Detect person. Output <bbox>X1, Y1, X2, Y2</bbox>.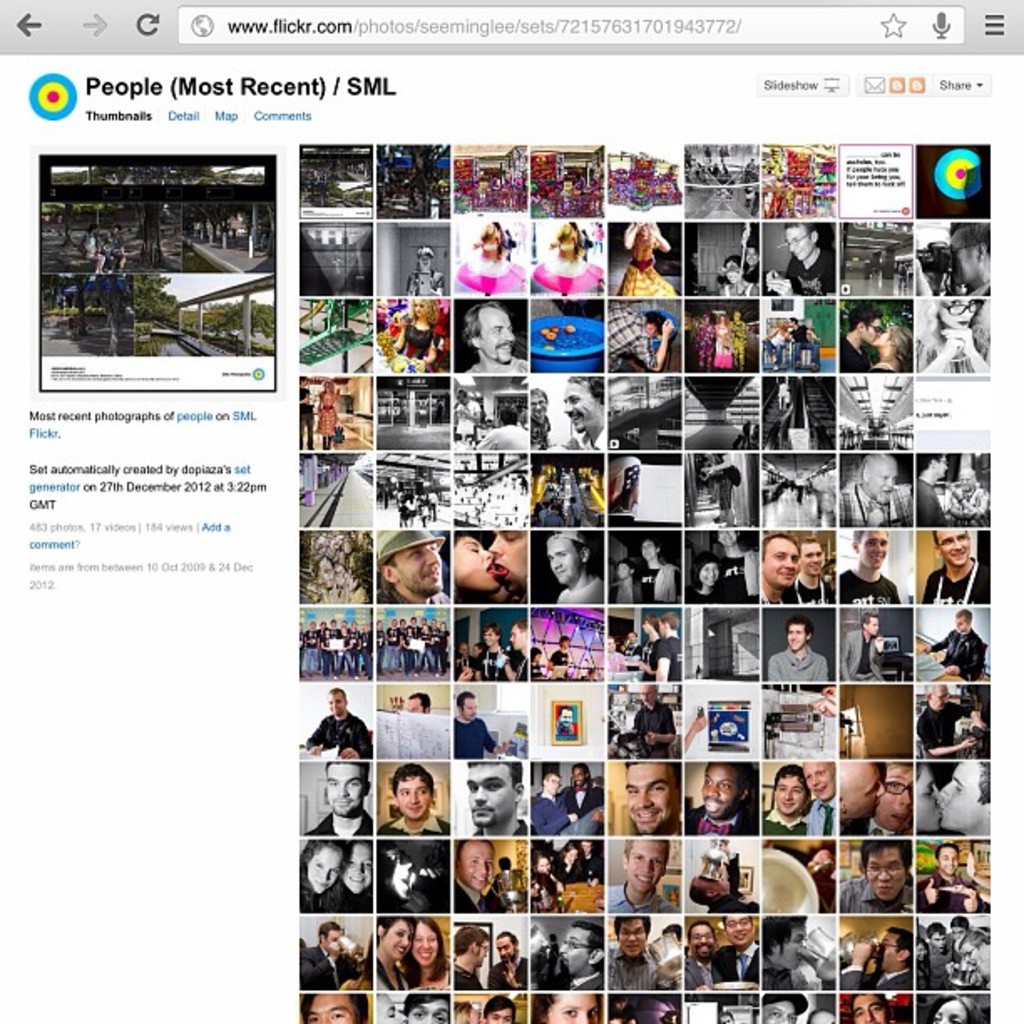
<bbox>609, 915, 658, 987</bbox>.
